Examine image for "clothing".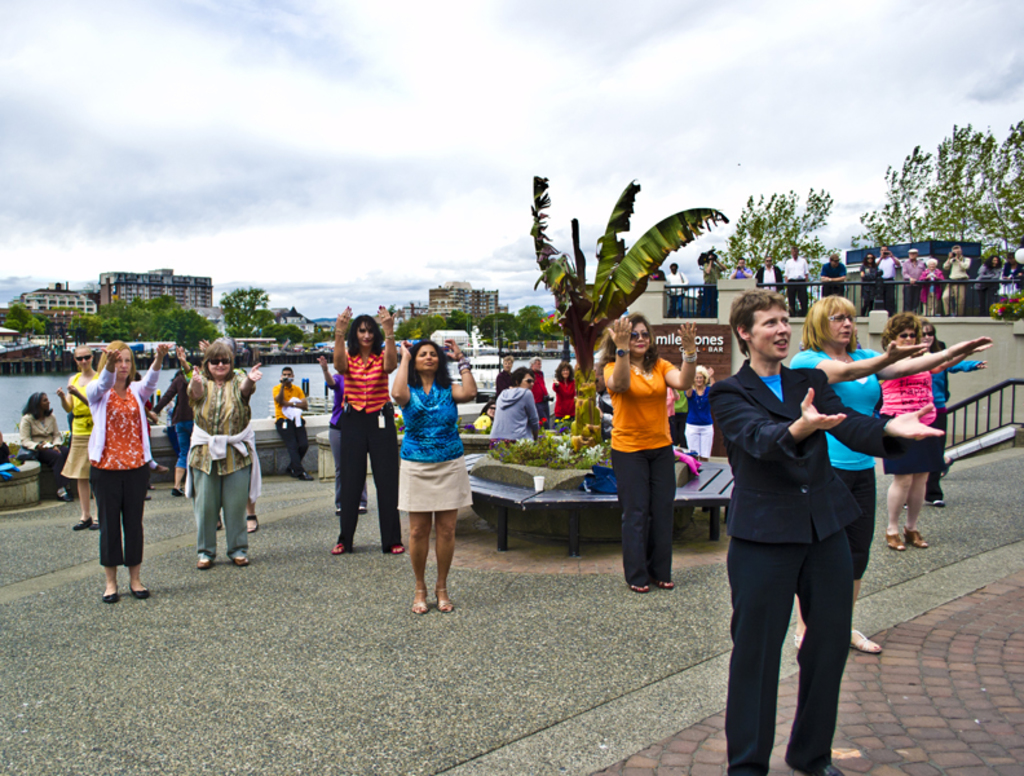
Examination result: box(906, 266, 922, 313).
